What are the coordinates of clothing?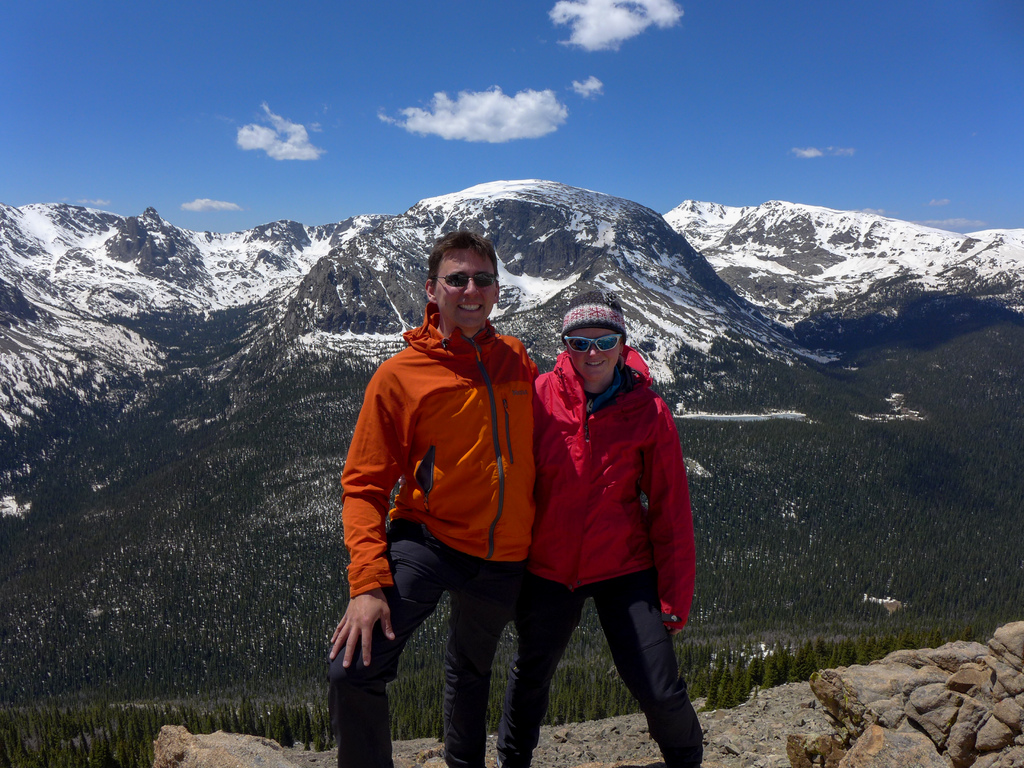
324, 299, 552, 767.
